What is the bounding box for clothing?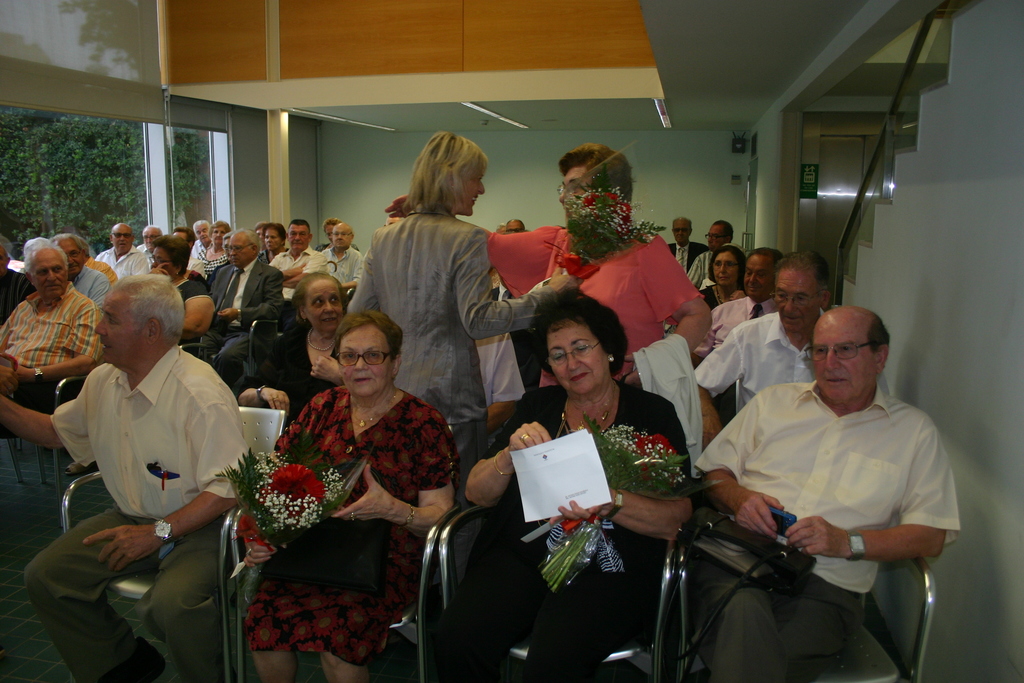
<region>695, 278, 751, 309</region>.
